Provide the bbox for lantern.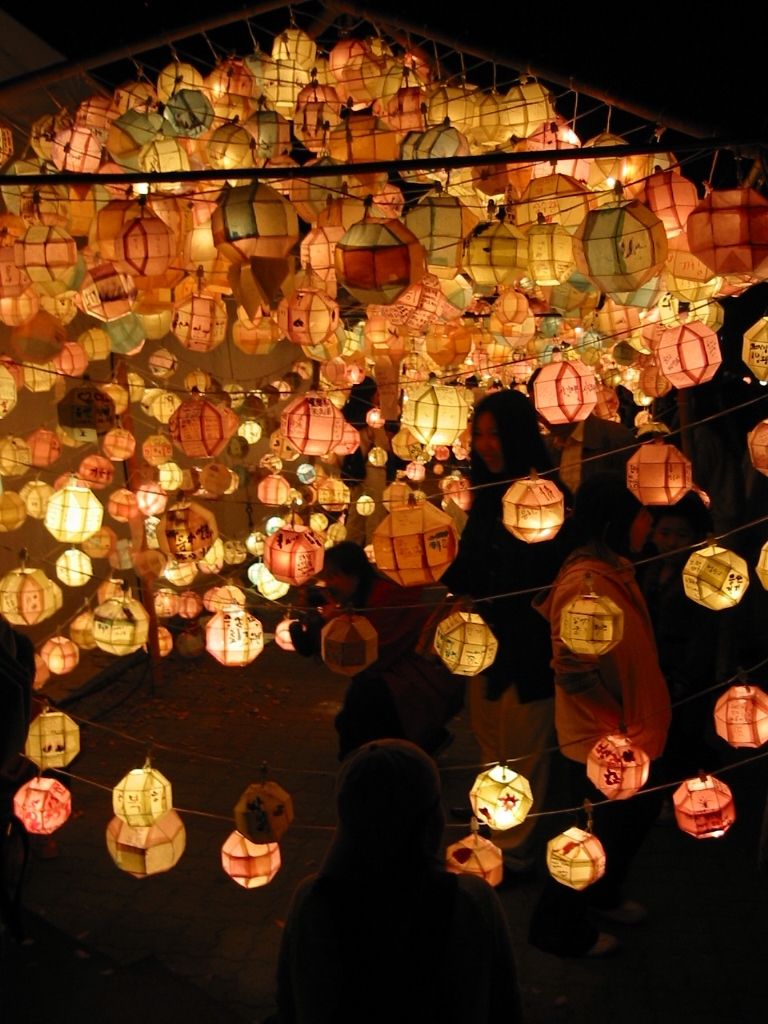
bbox=(752, 545, 767, 591).
